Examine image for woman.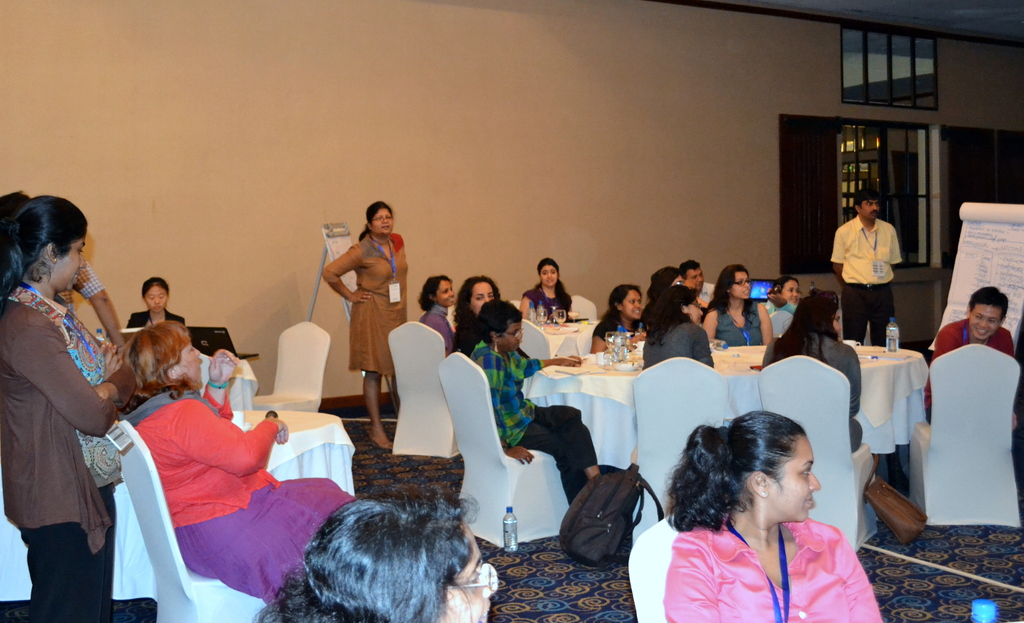
Examination result: l=764, t=295, r=863, b=453.
